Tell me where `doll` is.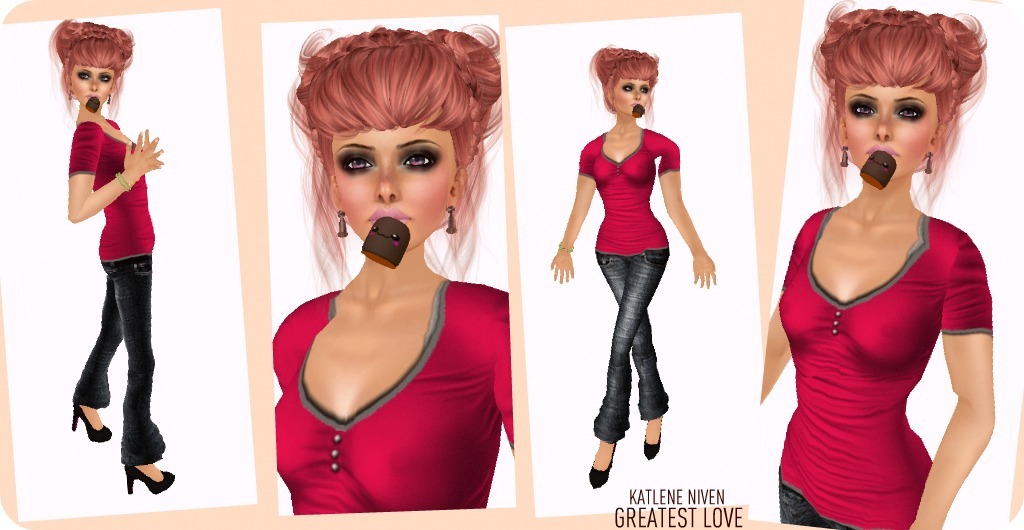
`doll` is at bbox(759, 0, 998, 529).
